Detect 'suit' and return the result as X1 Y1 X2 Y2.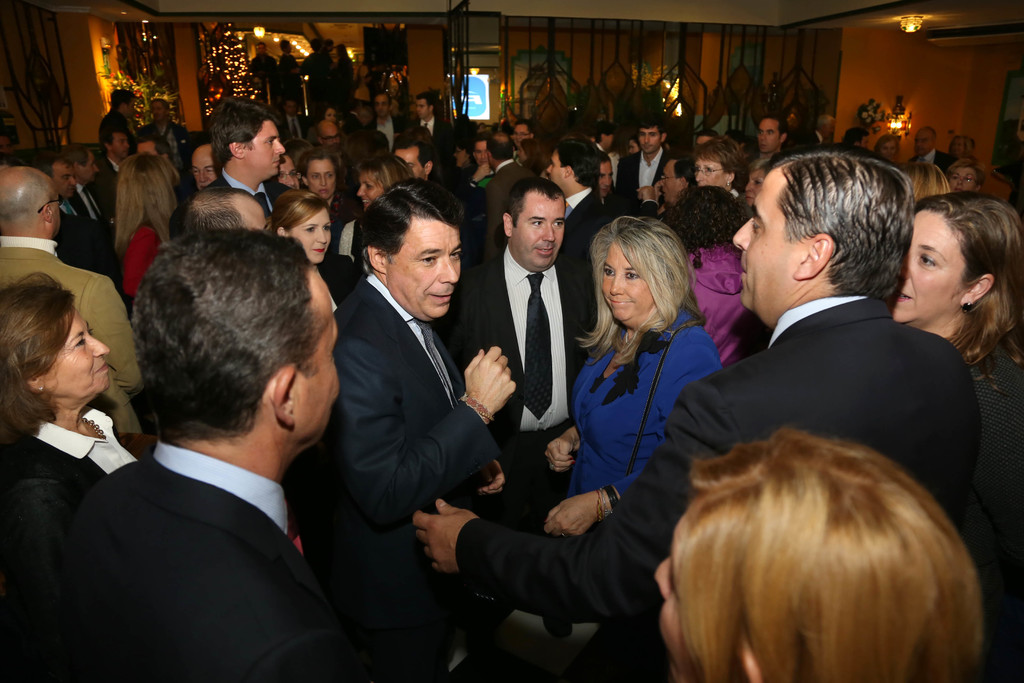
444 297 979 682.
